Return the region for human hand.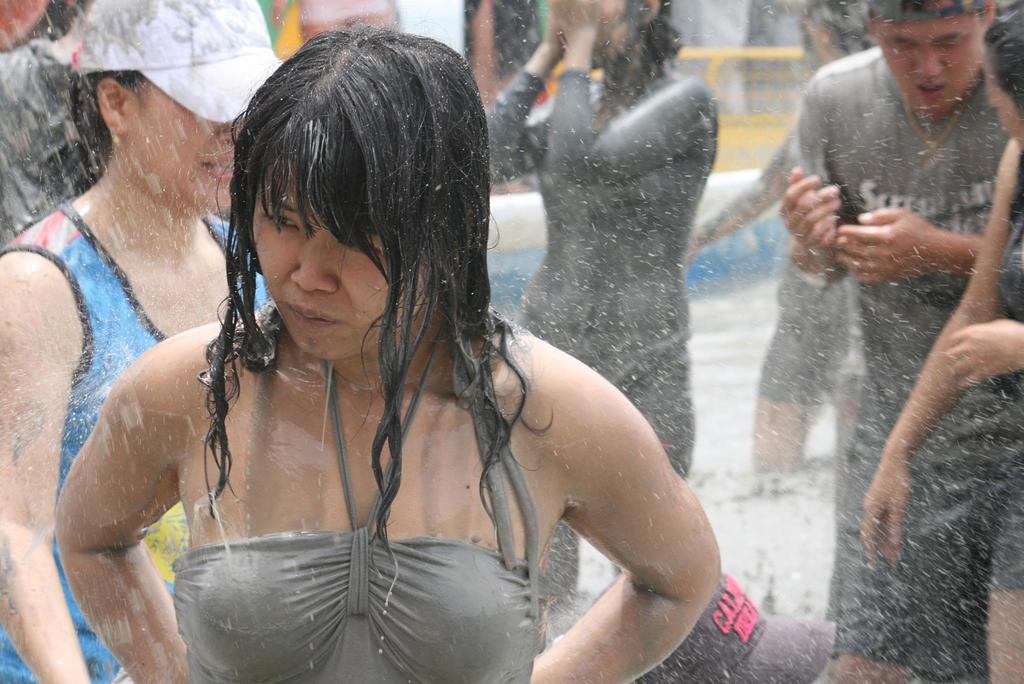
777, 165, 840, 258.
